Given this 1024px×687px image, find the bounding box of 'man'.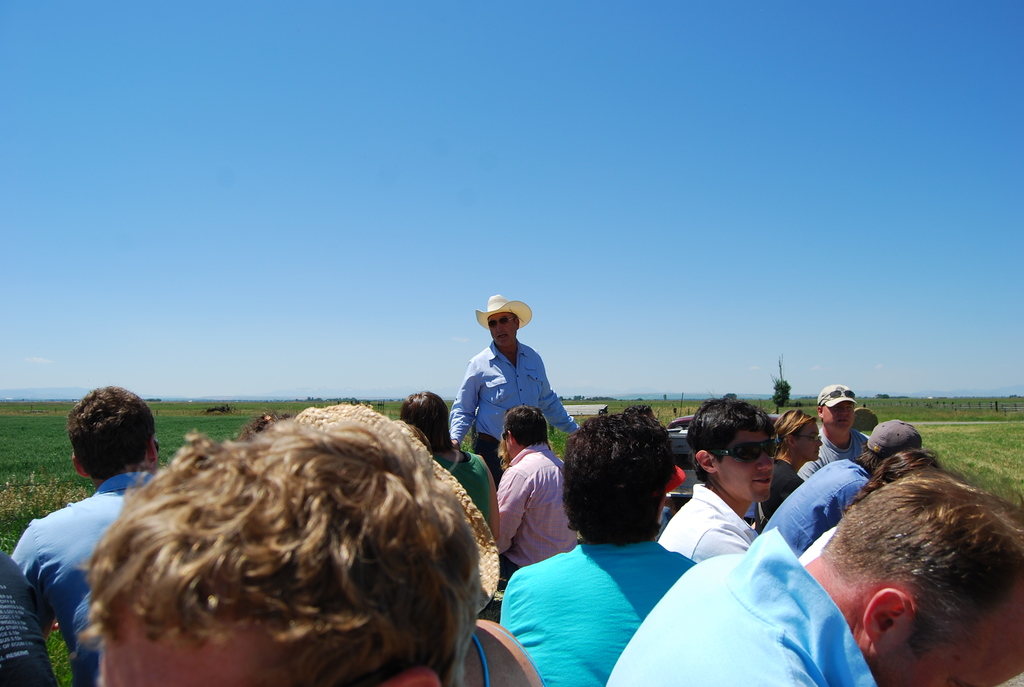
500:407:700:686.
